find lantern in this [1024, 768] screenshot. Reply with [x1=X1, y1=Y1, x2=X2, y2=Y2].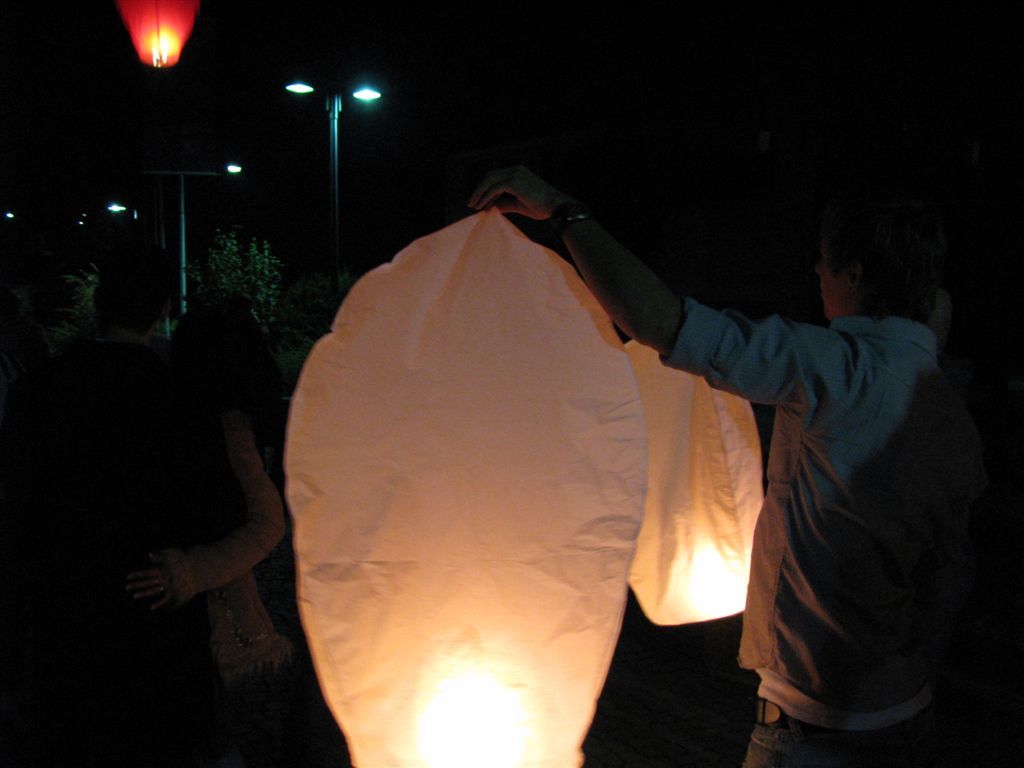
[x1=114, y1=0, x2=196, y2=72].
